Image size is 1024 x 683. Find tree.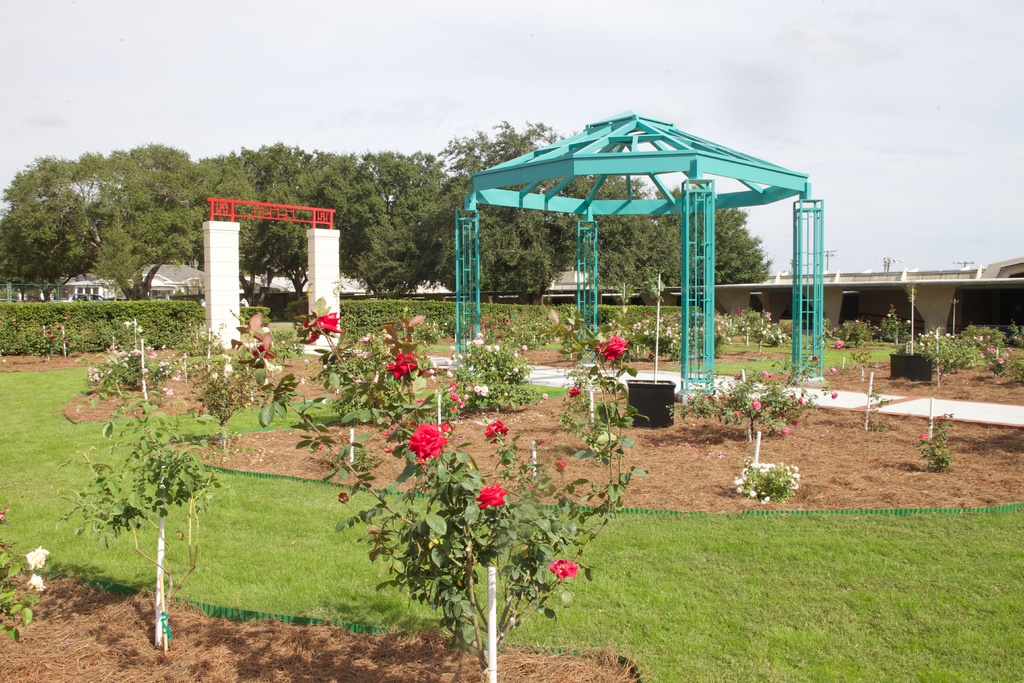
bbox=[218, 147, 332, 297].
